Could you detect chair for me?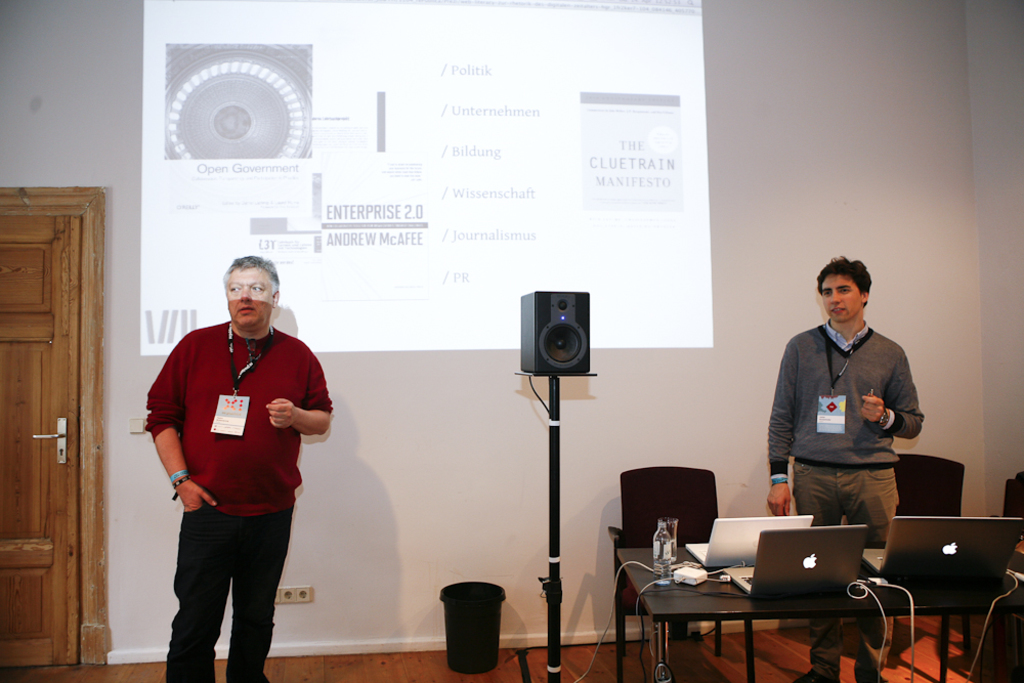
Detection result: (left=890, top=453, right=970, bottom=682).
